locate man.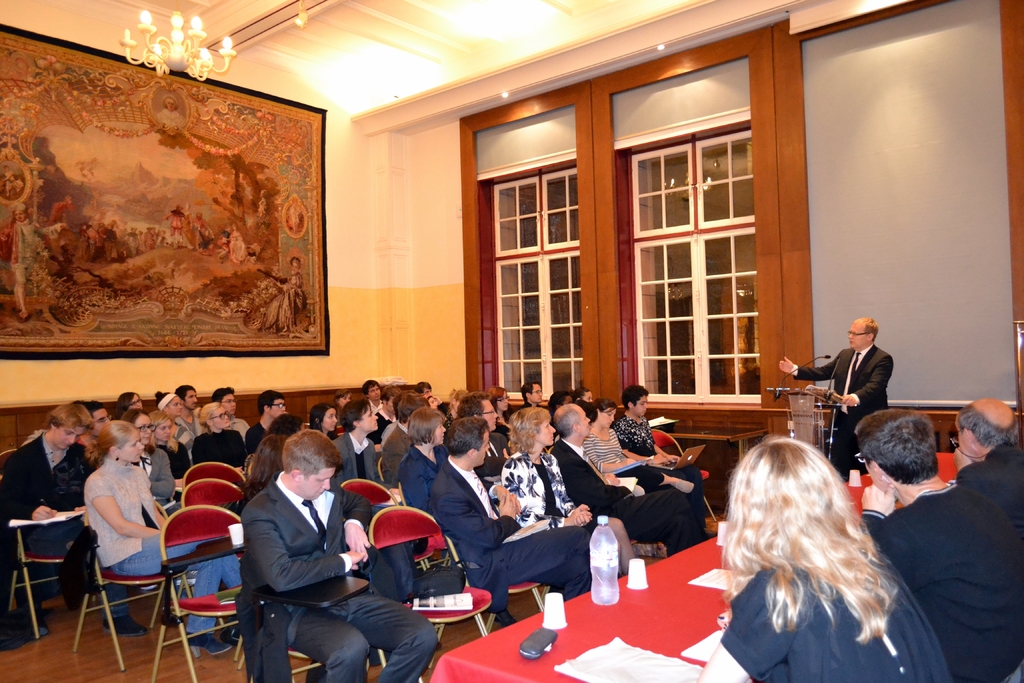
Bounding box: <region>331, 398, 381, 482</region>.
